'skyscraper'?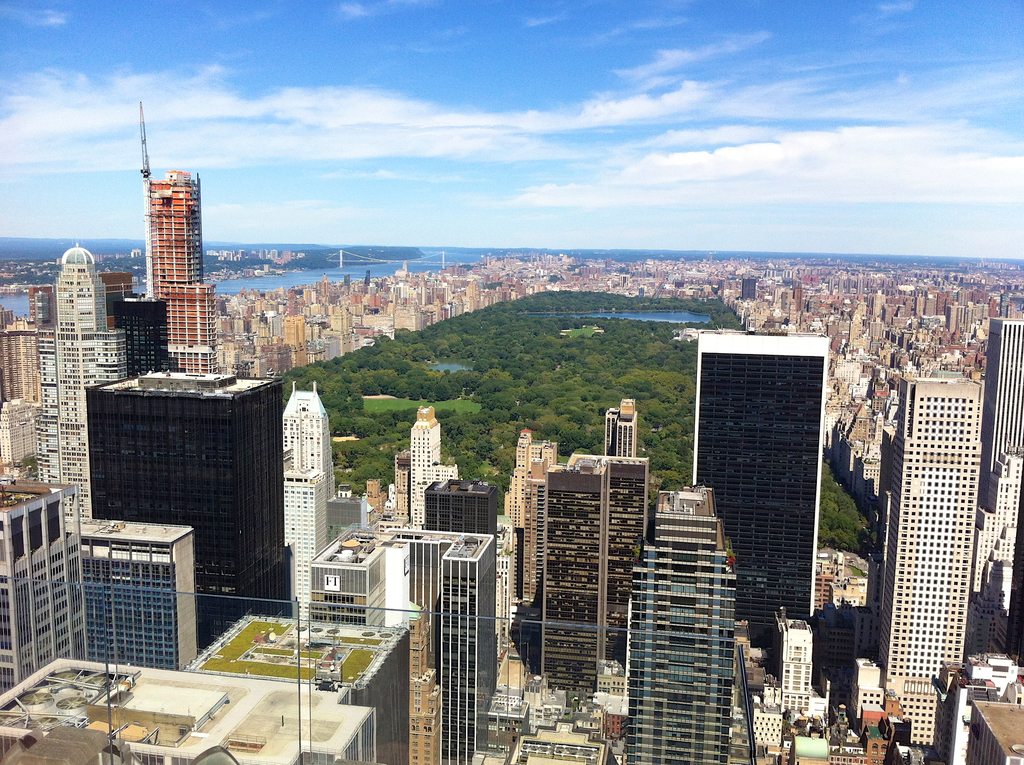
(850, 368, 983, 746)
